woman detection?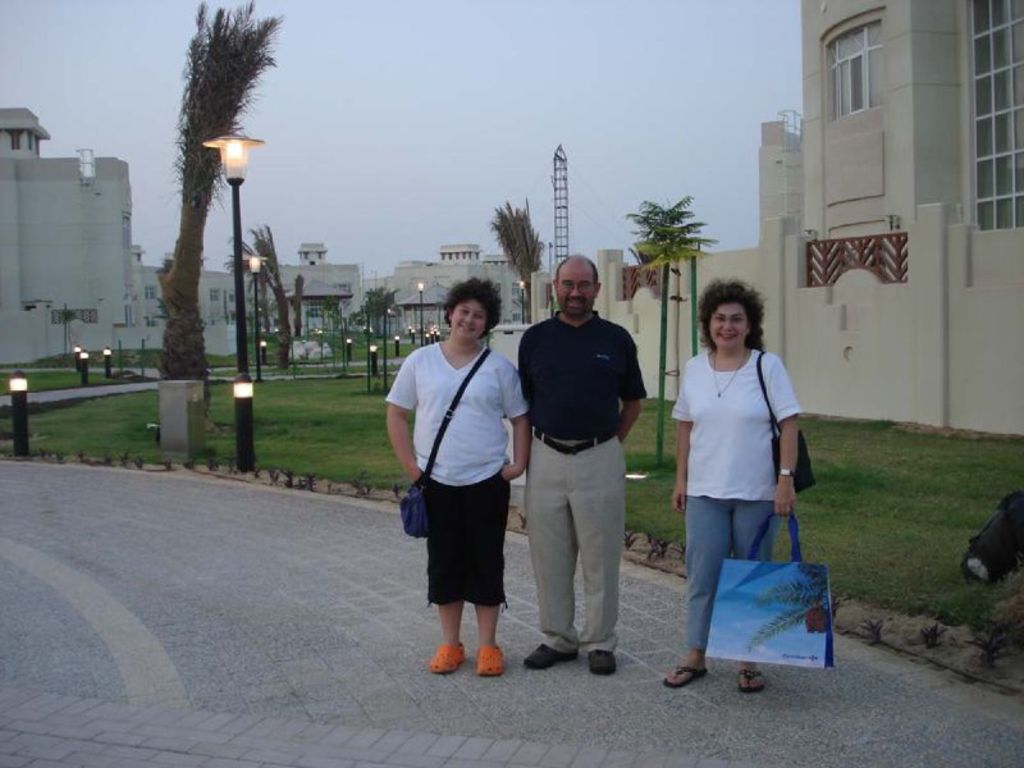
detection(659, 268, 806, 705)
